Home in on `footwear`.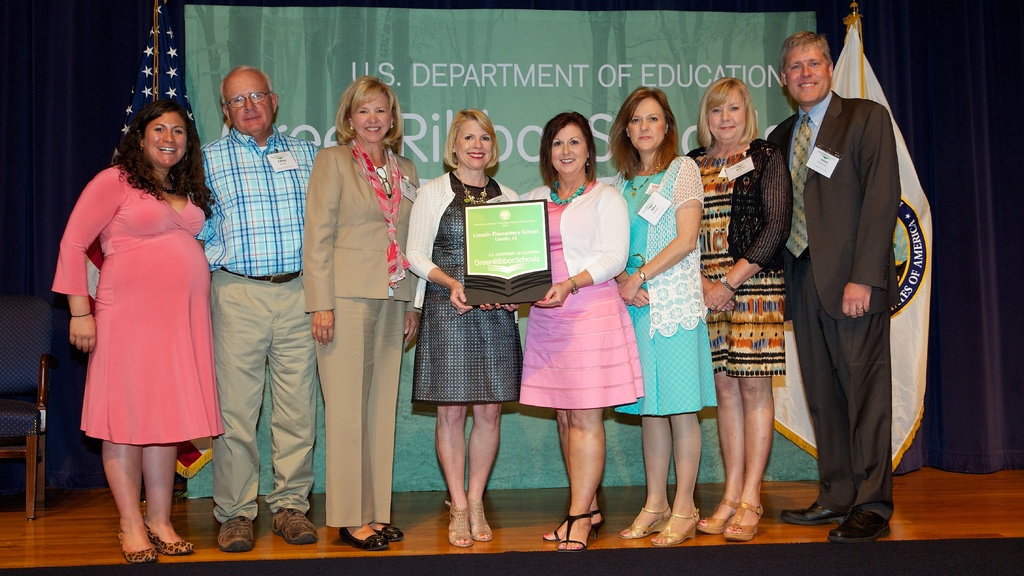
Homed in at Rect(147, 520, 197, 556).
